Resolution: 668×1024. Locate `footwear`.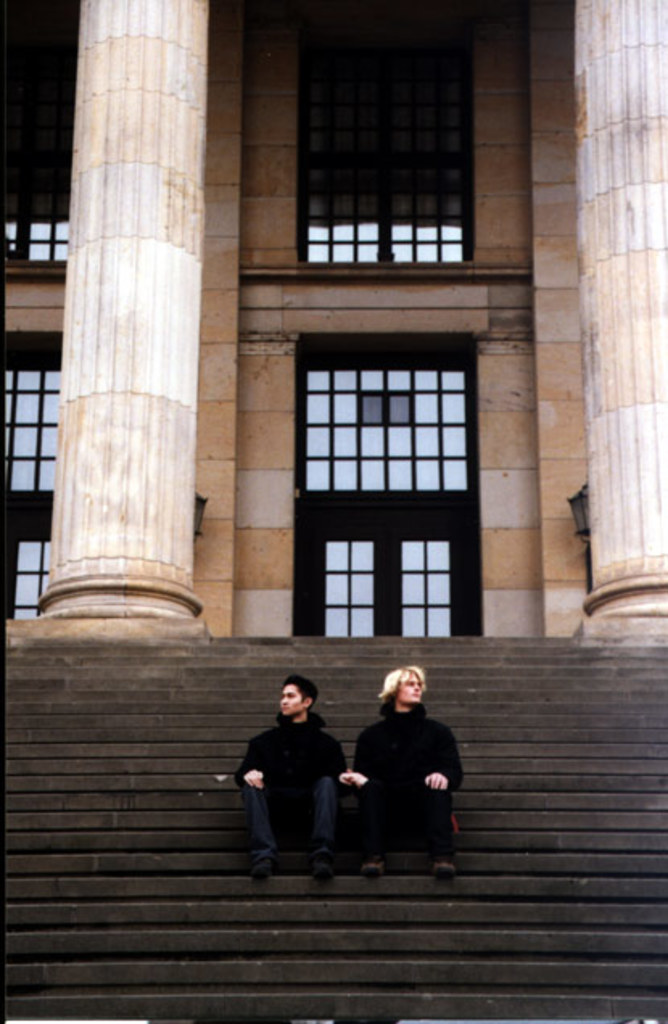
(x1=314, y1=858, x2=335, y2=882).
